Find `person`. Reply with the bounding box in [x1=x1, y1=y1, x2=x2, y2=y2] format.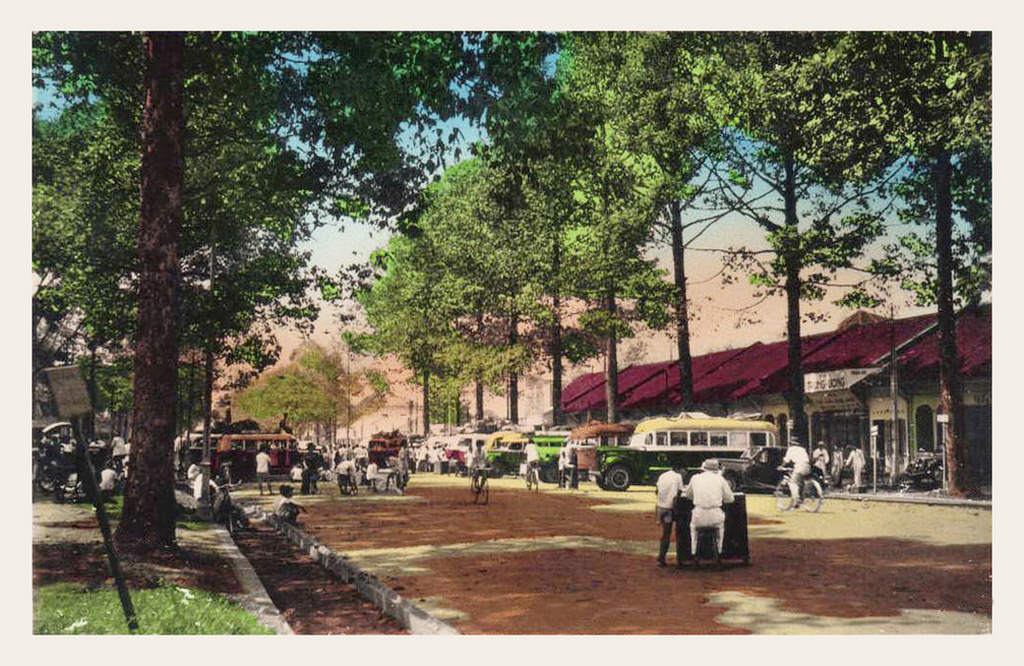
[x1=846, y1=440, x2=867, y2=488].
